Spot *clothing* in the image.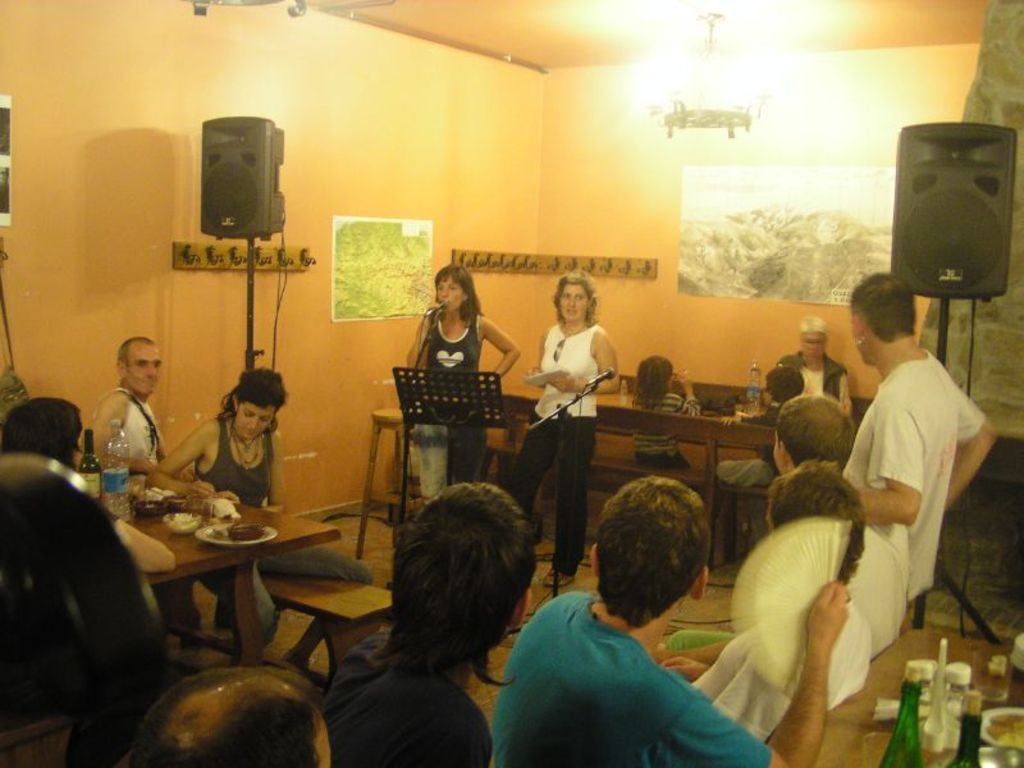
*clothing* found at (714,398,781,535).
